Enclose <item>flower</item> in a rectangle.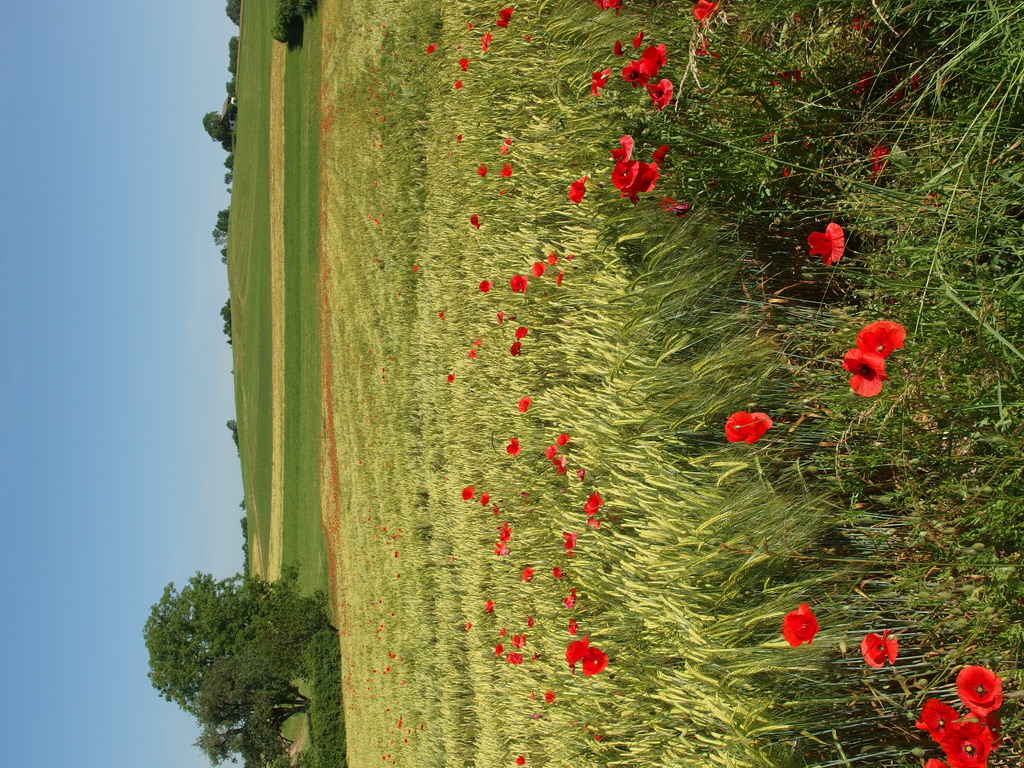
525,617,538,627.
